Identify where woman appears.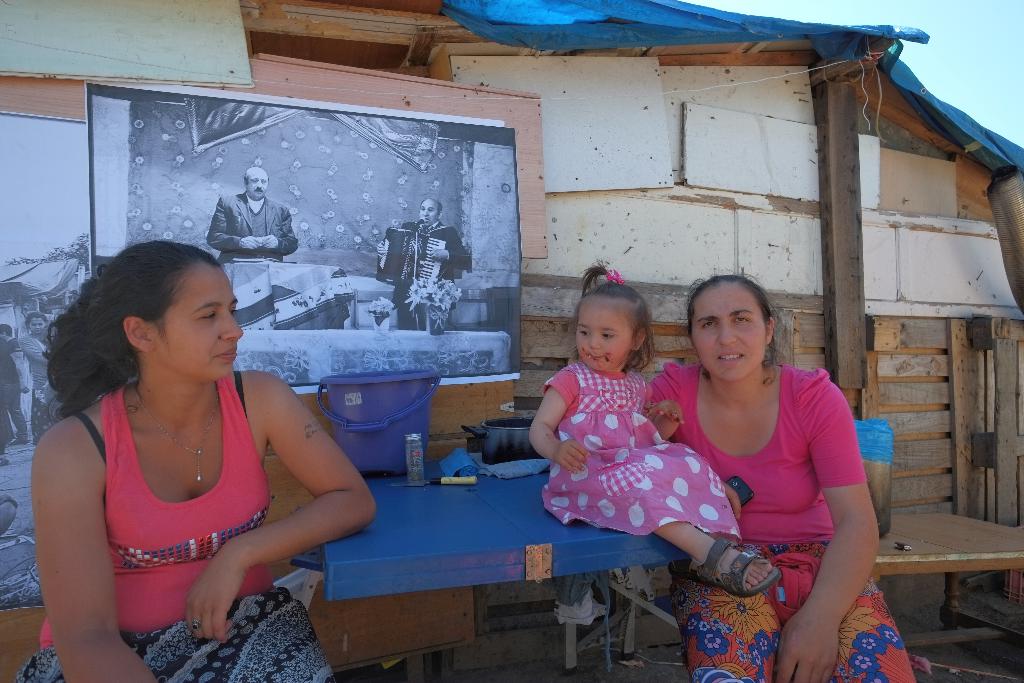
Appears at (x1=28, y1=237, x2=365, y2=666).
